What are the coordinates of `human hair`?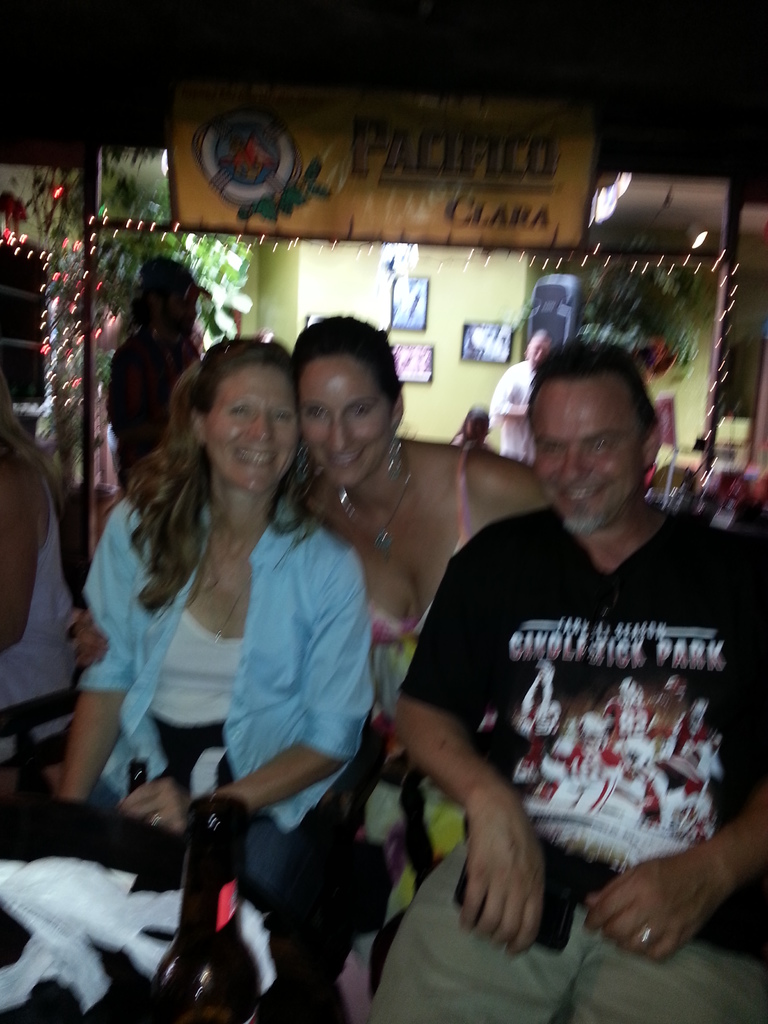
box(122, 330, 303, 598).
